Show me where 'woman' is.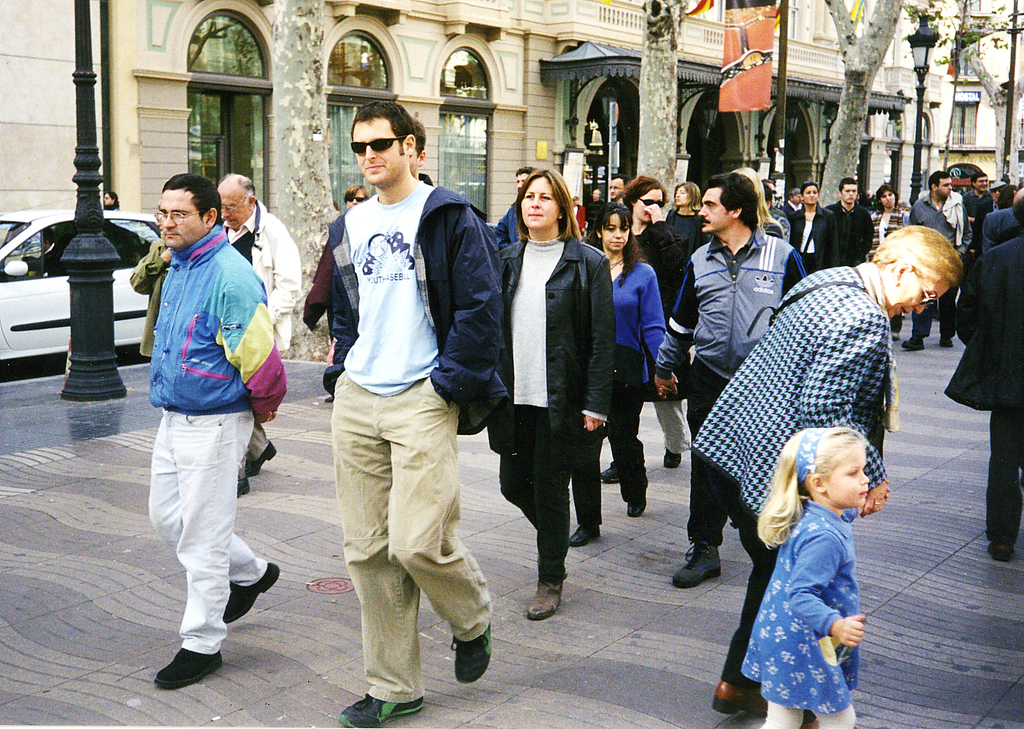
'woman' is at {"left": 490, "top": 153, "right": 628, "bottom": 643}.
